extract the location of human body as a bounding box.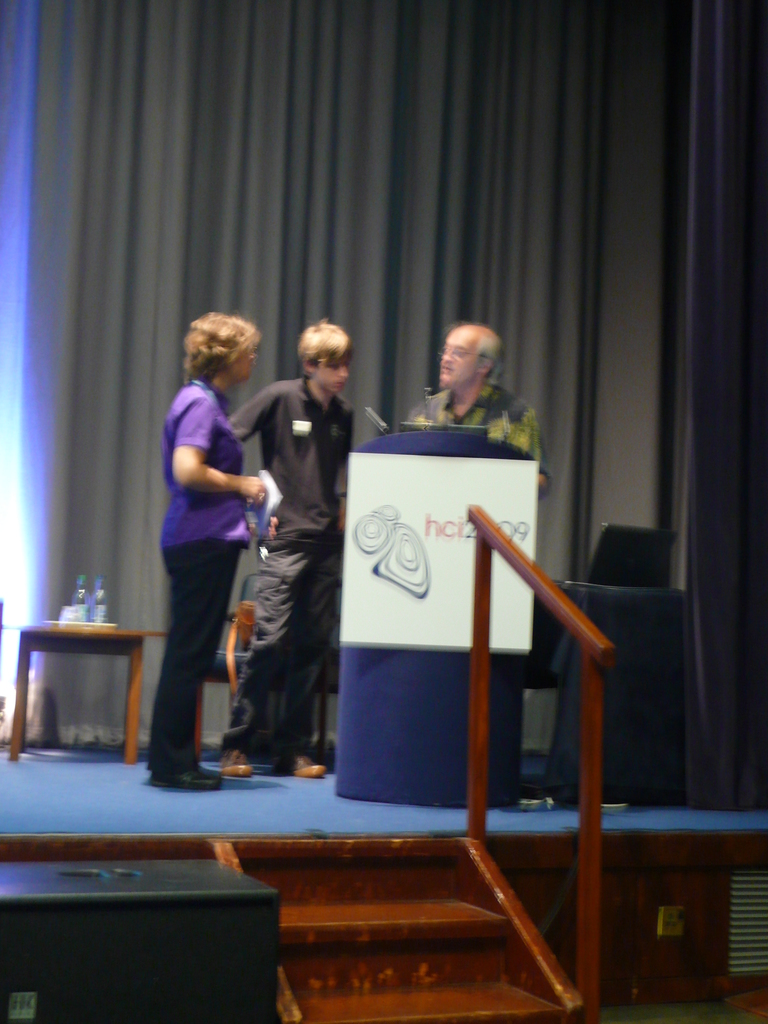
(x1=396, y1=311, x2=536, y2=454).
